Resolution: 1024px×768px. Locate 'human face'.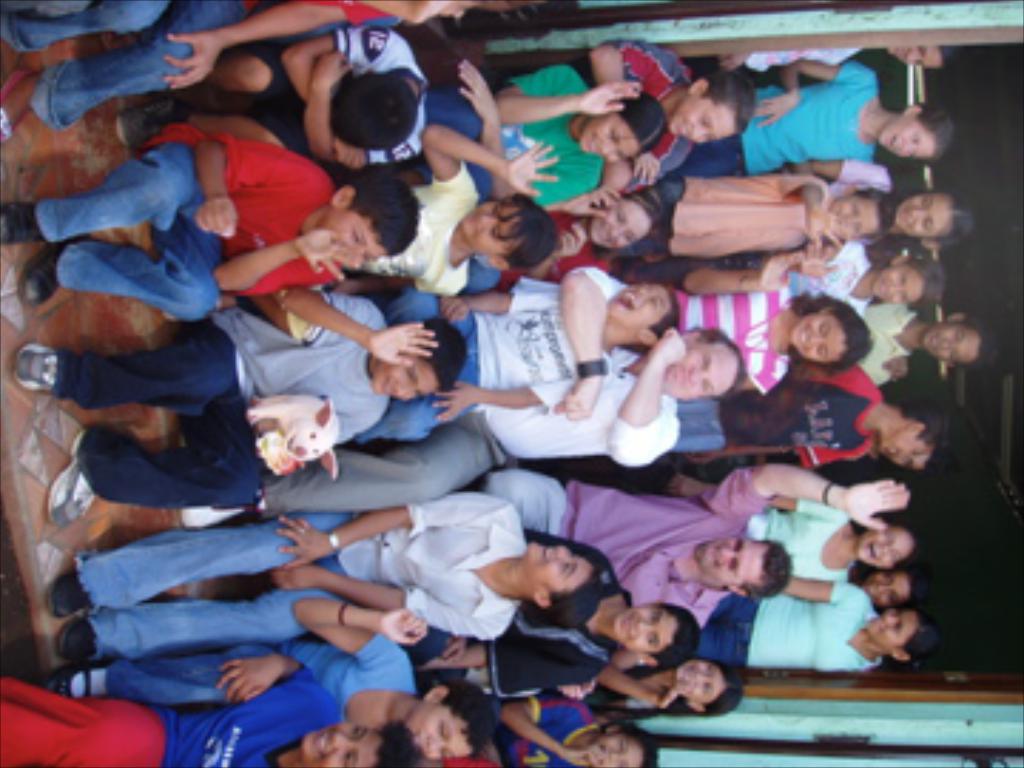
<box>313,202,387,270</box>.
